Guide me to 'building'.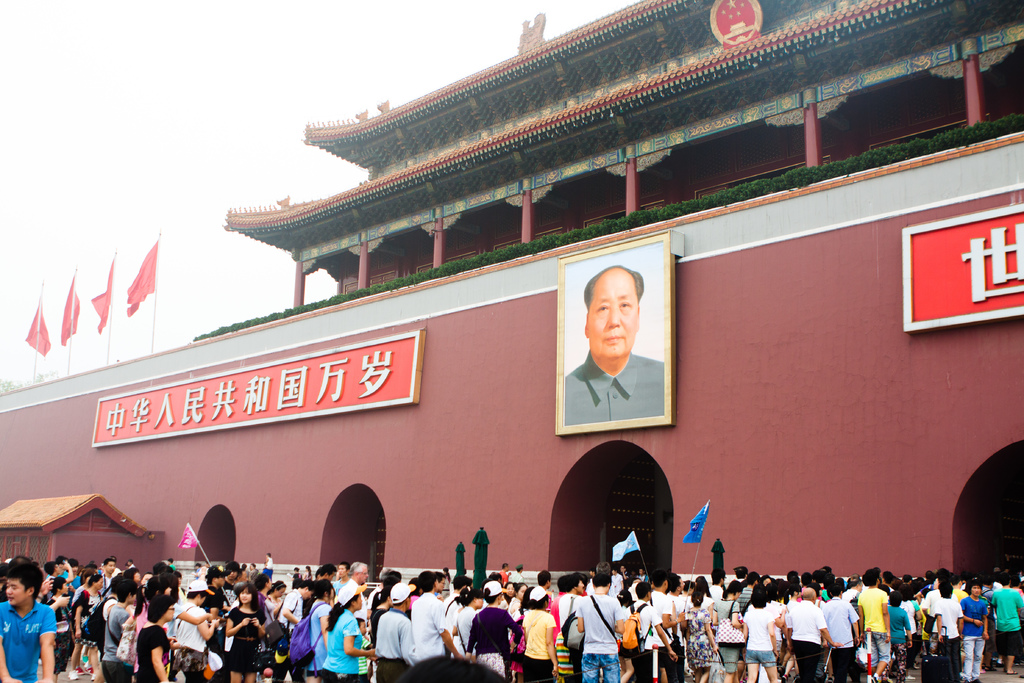
Guidance: region(0, 0, 1023, 590).
